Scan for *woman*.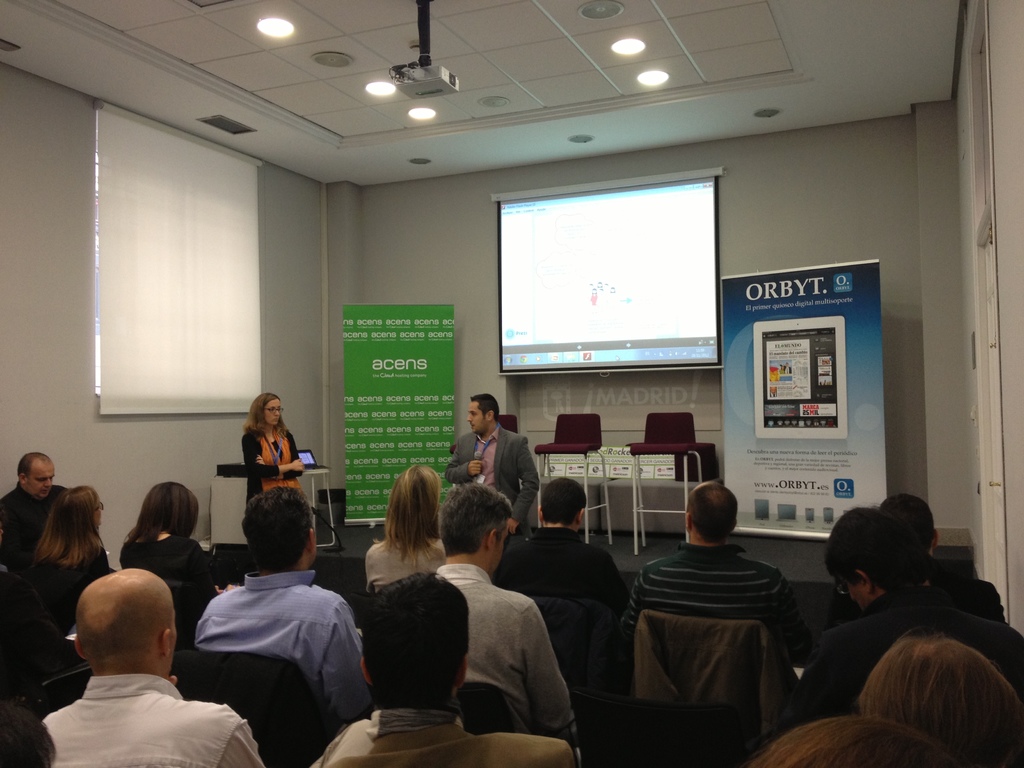
Scan result: region(234, 378, 300, 509).
